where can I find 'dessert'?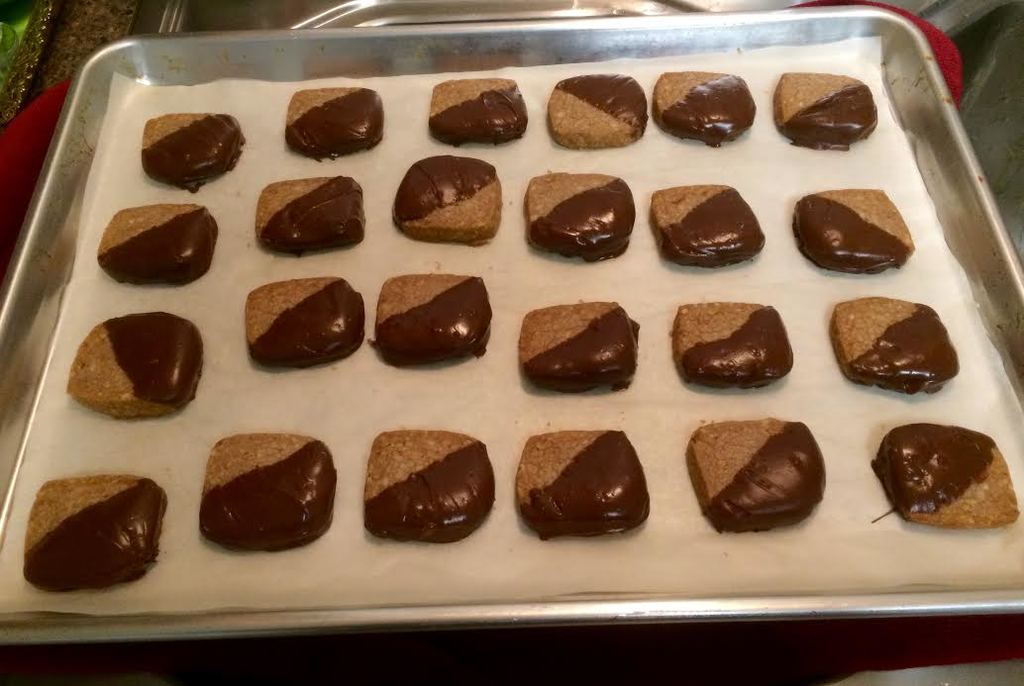
You can find it at rect(546, 71, 641, 141).
